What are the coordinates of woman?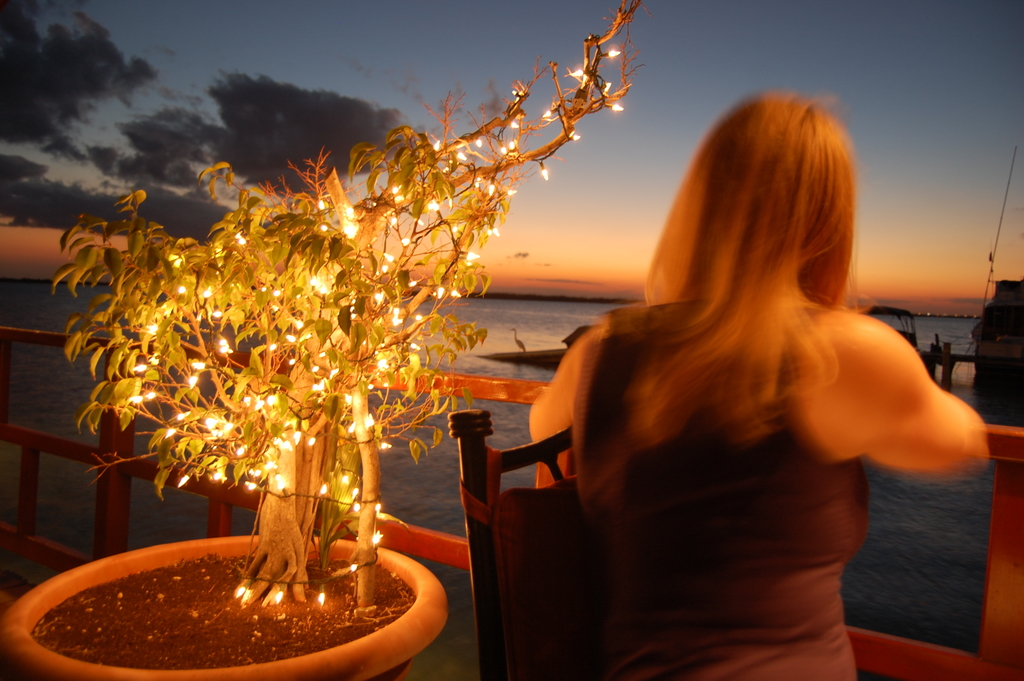
(474, 88, 970, 675).
